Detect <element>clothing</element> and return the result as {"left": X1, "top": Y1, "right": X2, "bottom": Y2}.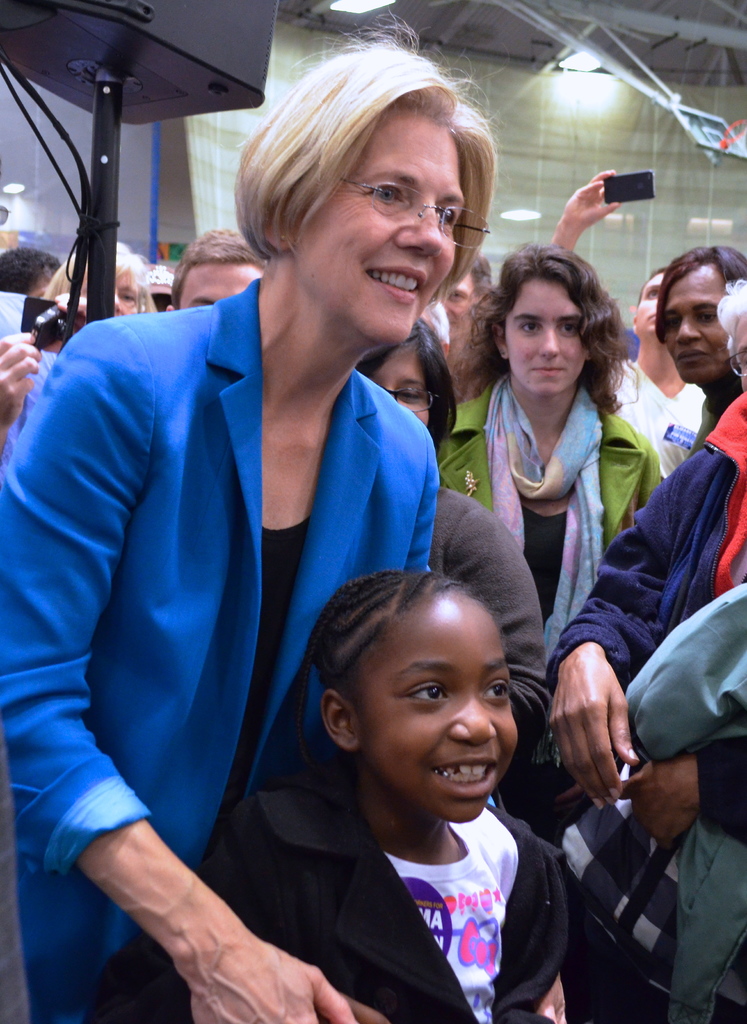
{"left": 437, "top": 369, "right": 671, "bottom": 636}.
